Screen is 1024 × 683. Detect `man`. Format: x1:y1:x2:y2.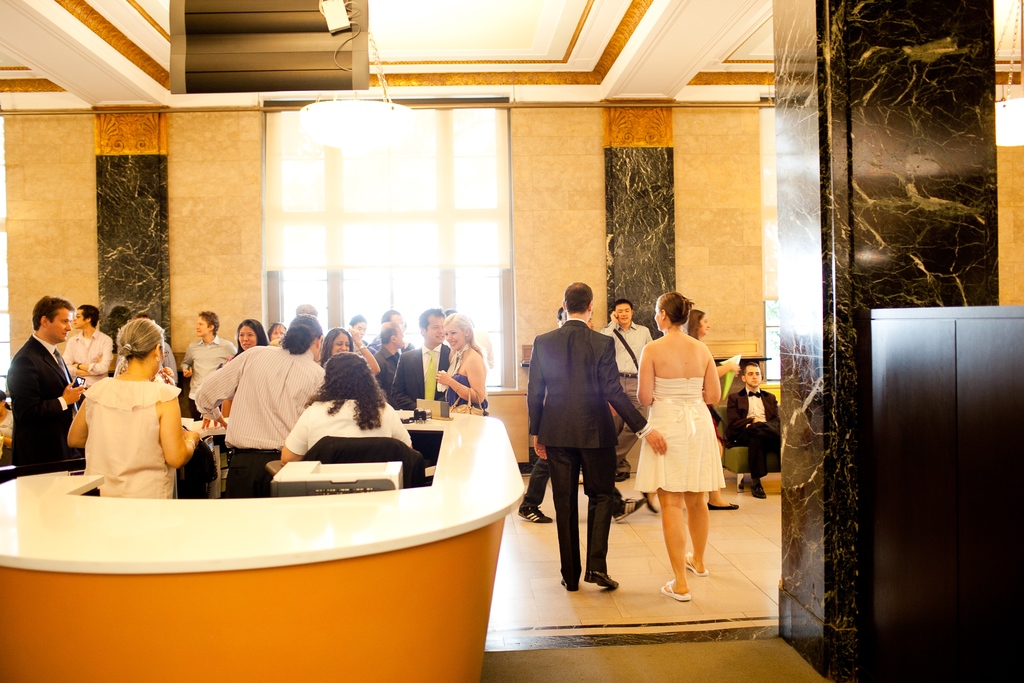
359:311:409:397.
